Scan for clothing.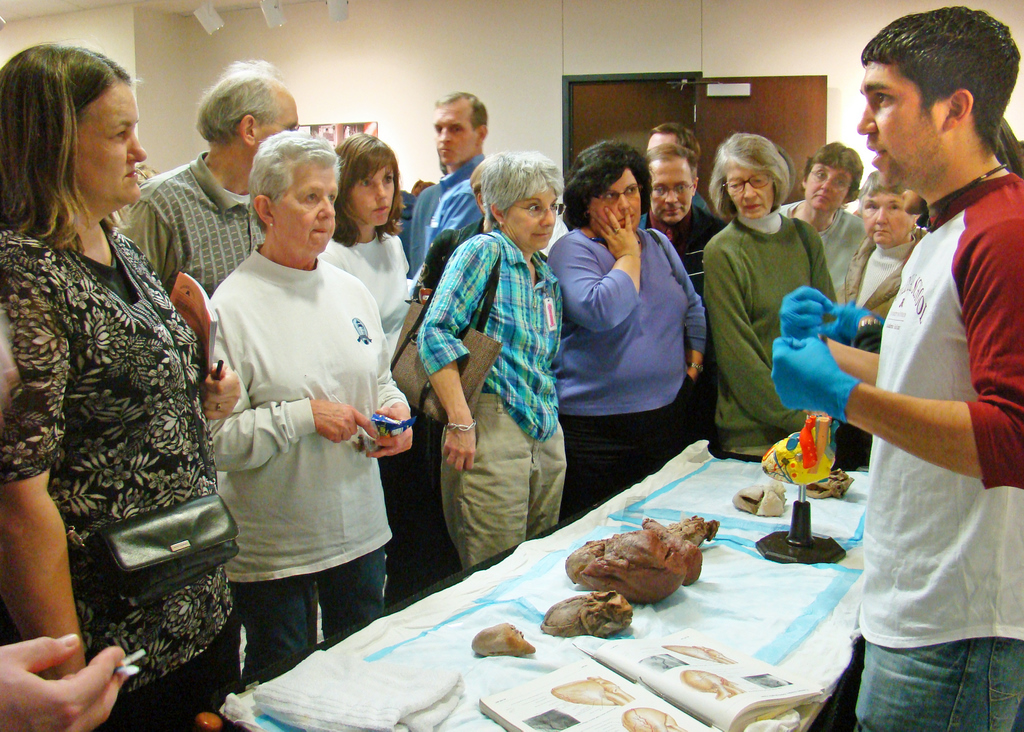
Scan result: bbox=(446, 205, 573, 578).
